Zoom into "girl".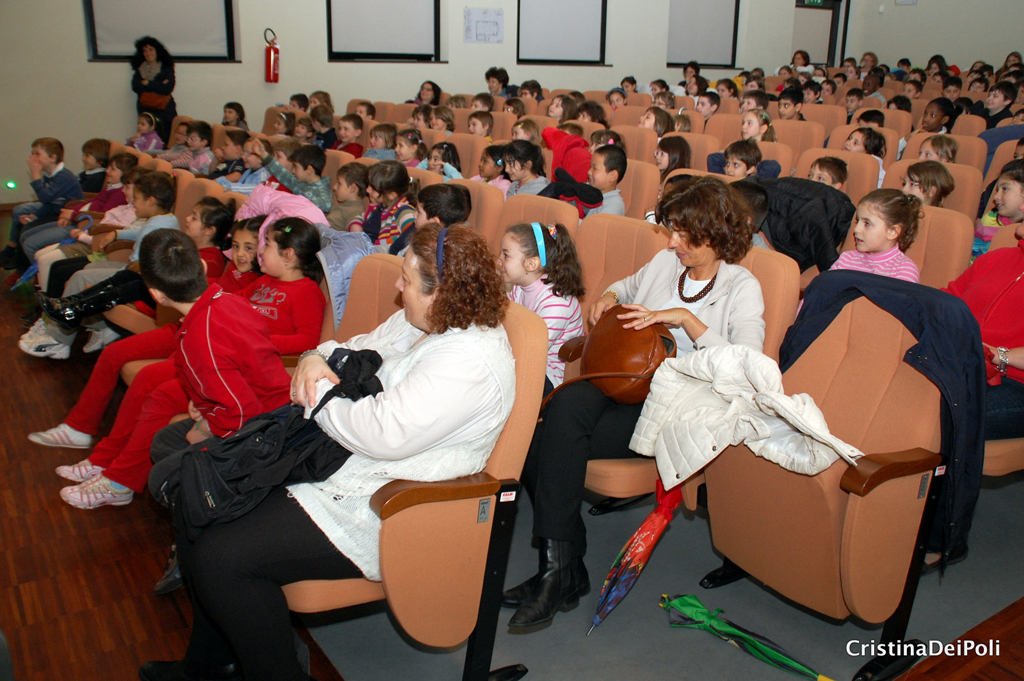
Zoom target: [x1=896, y1=164, x2=955, y2=210].
